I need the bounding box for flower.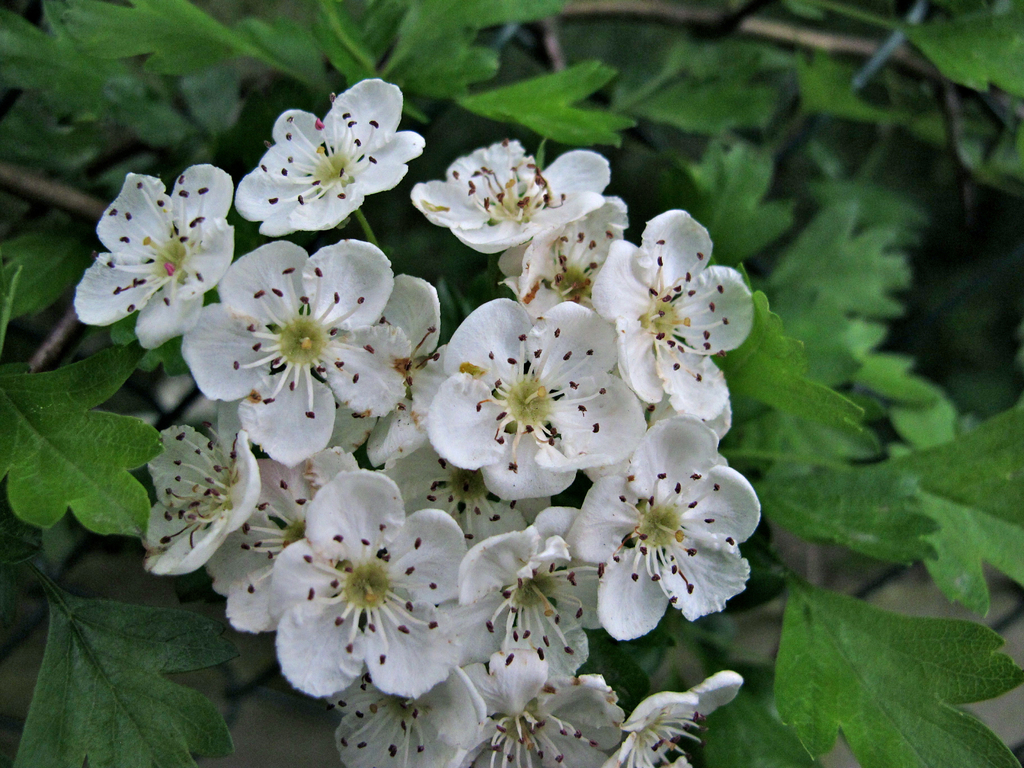
Here it is: <box>73,173,241,348</box>.
